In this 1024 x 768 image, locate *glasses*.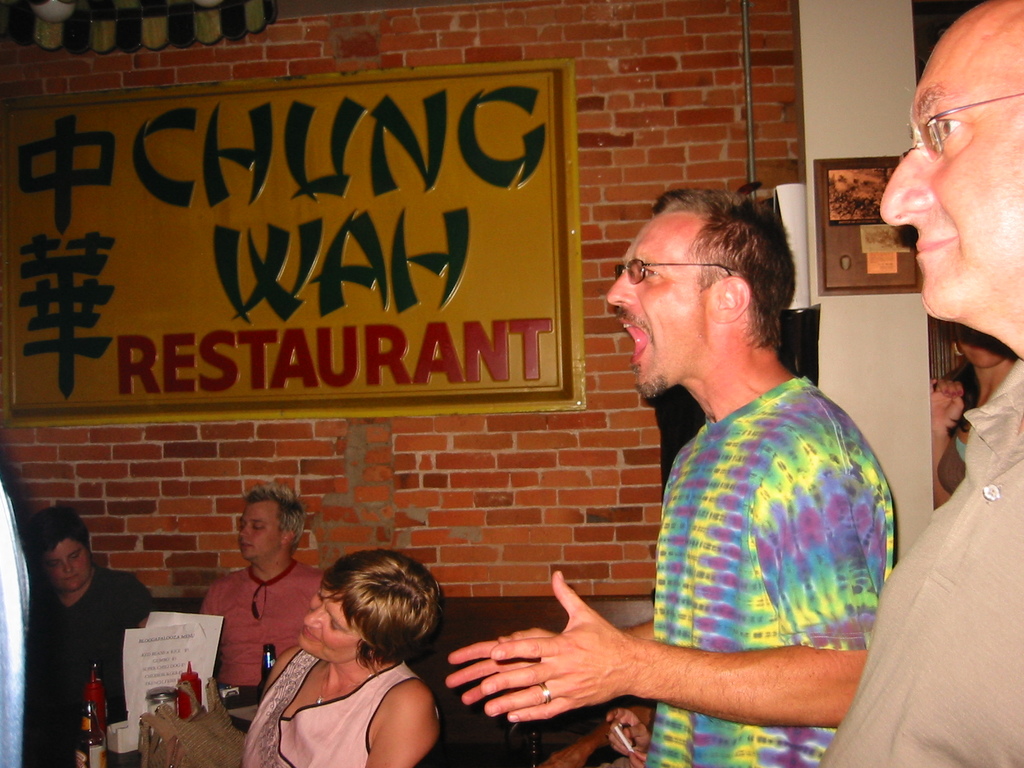
Bounding box: (x1=248, y1=581, x2=269, y2=621).
